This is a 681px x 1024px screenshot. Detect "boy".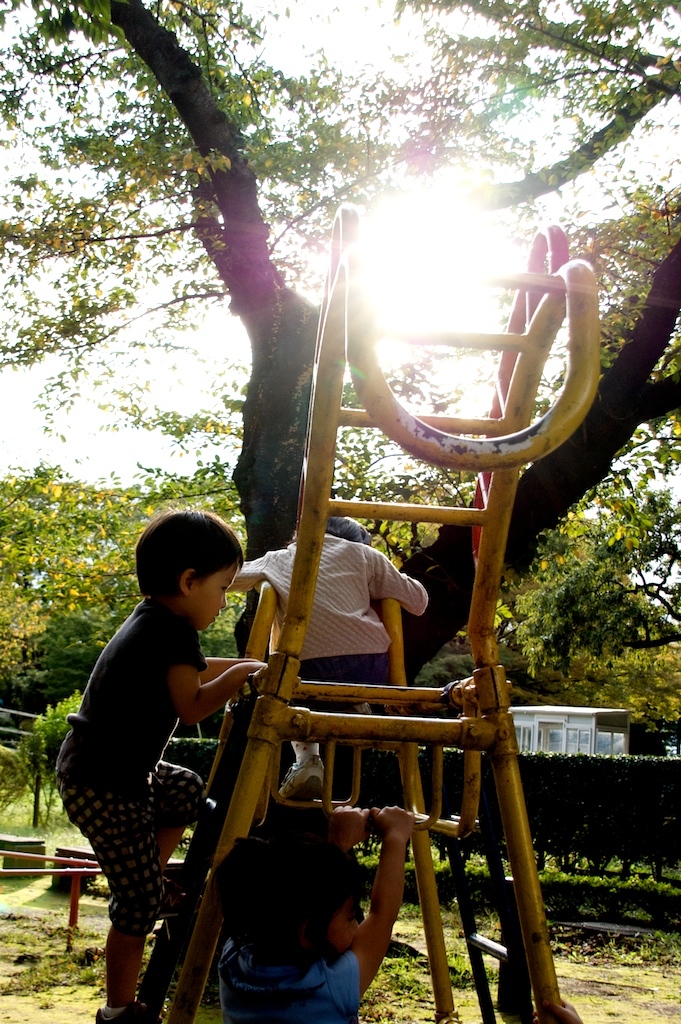
[left=28, top=504, right=253, bottom=985].
